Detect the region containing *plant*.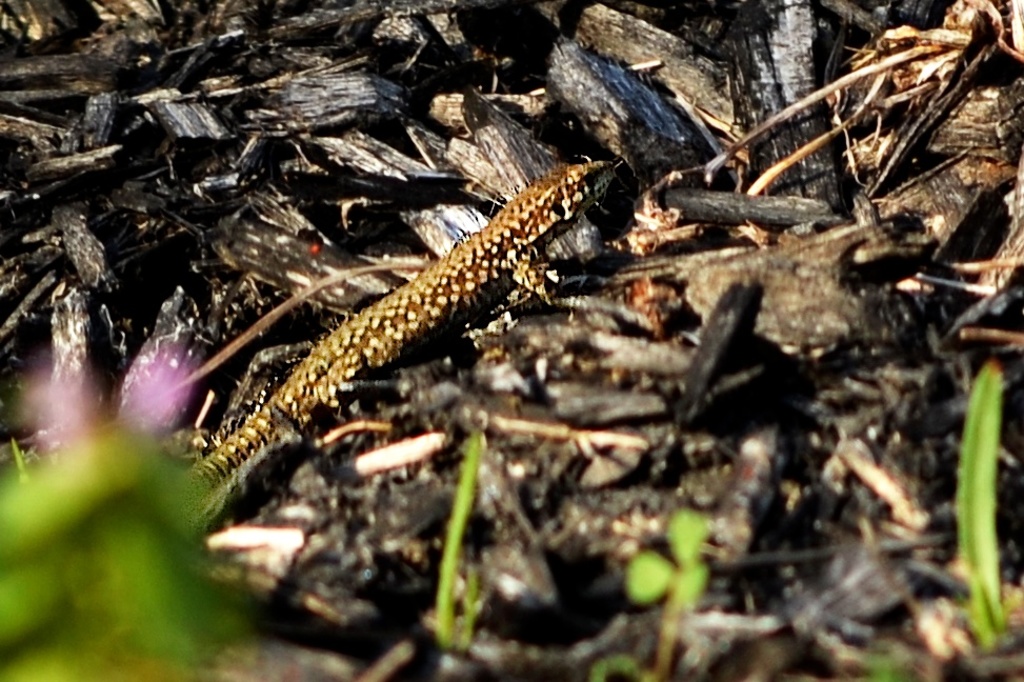
[584,503,715,681].
